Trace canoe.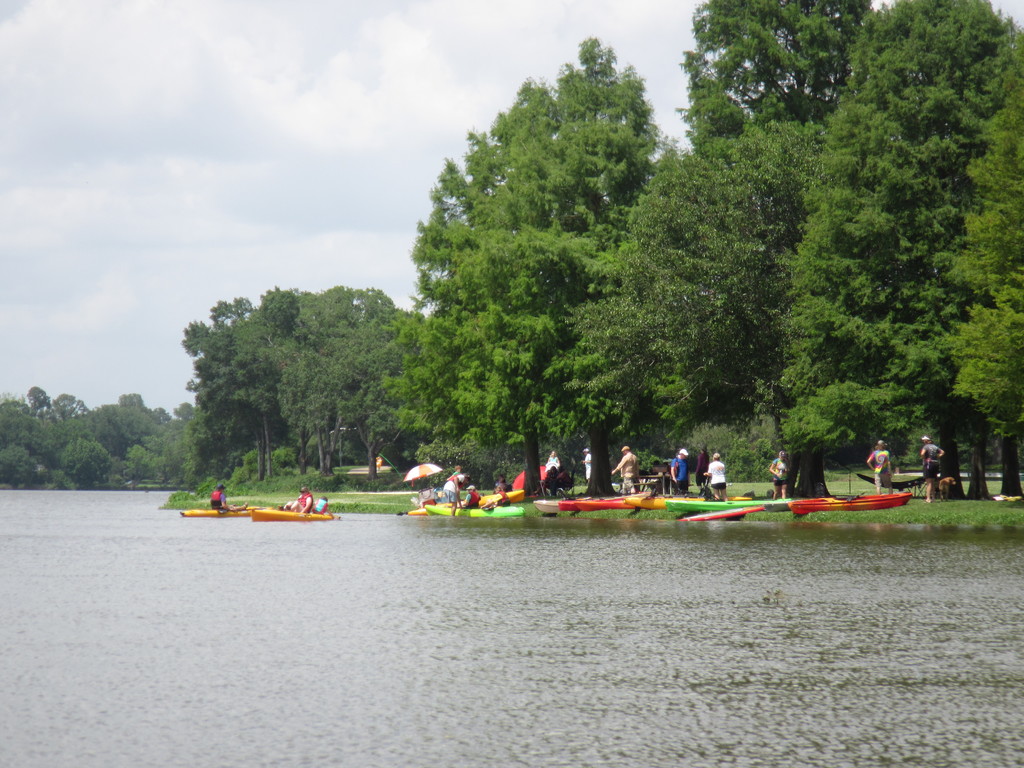
Traced to <region>409, 488, 528, 519</region>.
